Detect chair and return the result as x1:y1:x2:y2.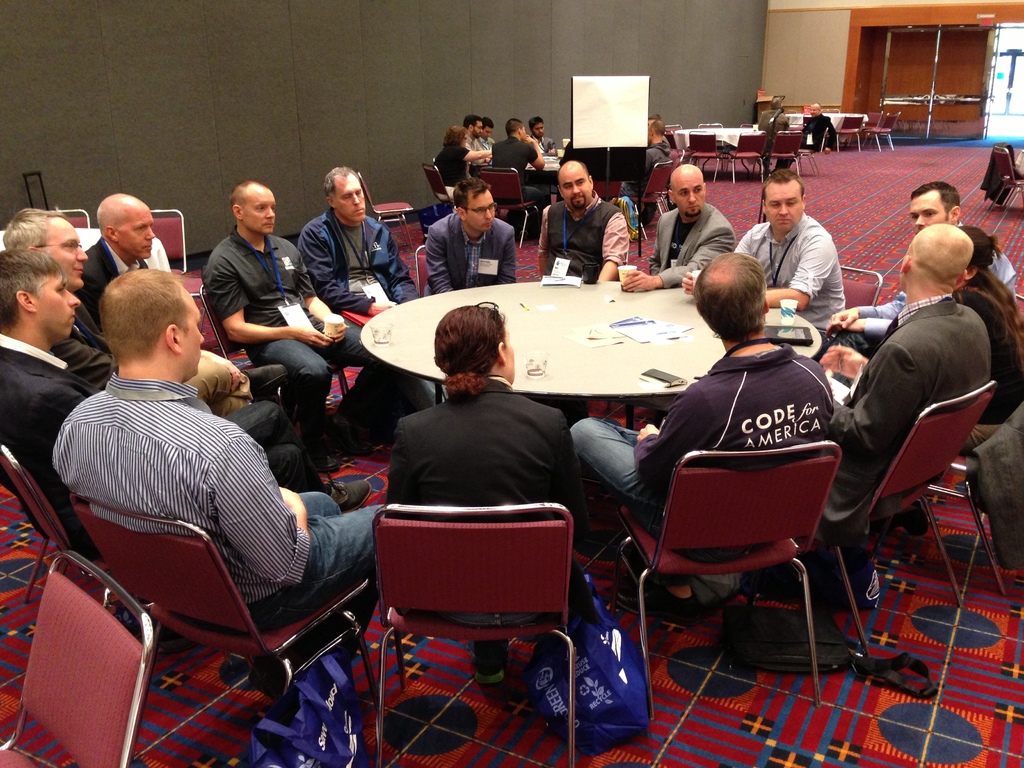
0:543:157:767.
